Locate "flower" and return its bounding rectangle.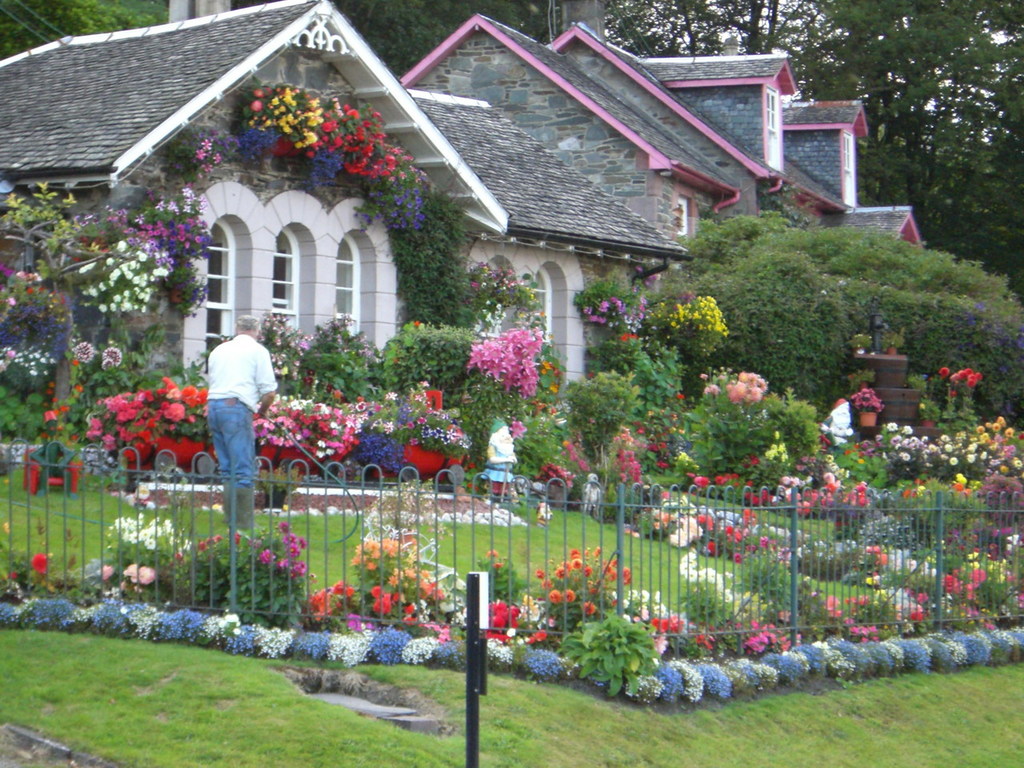
locate(122, 559, 154, 581).
